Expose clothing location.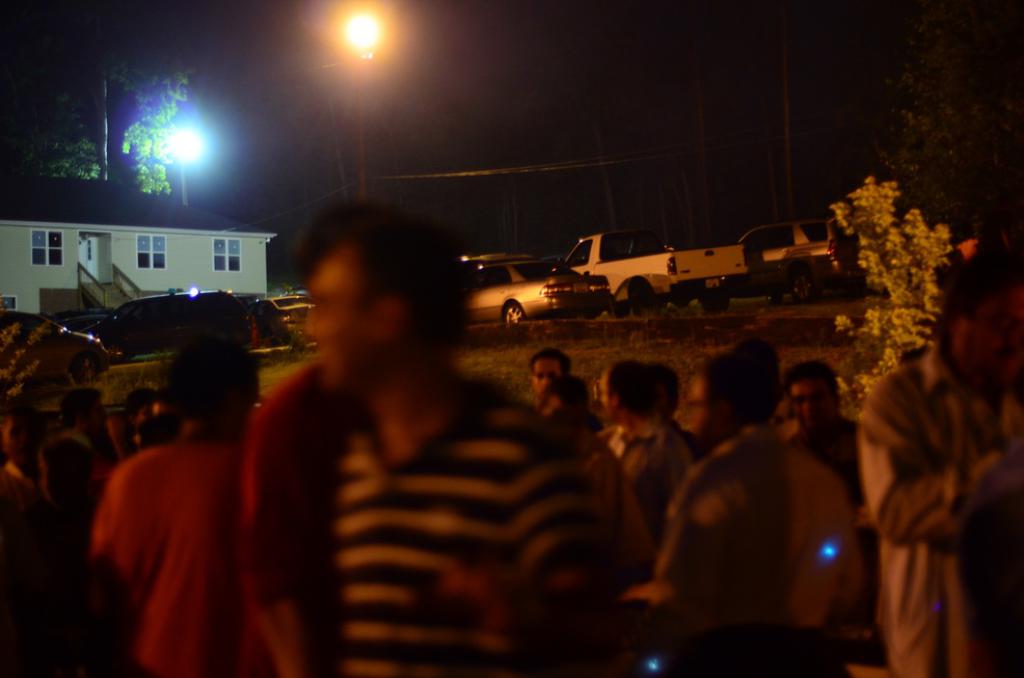
Exposed at 844, 280, 1007, 665.
